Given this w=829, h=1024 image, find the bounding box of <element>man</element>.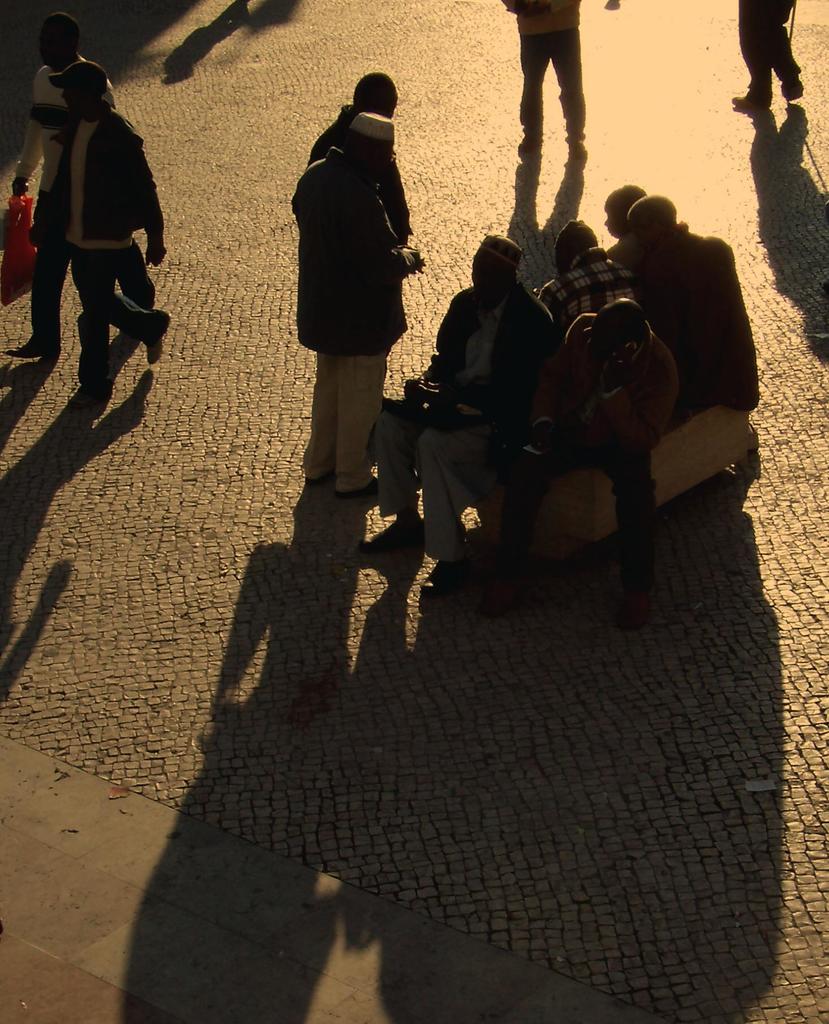
bbox=[630, 190, 759, 414].
